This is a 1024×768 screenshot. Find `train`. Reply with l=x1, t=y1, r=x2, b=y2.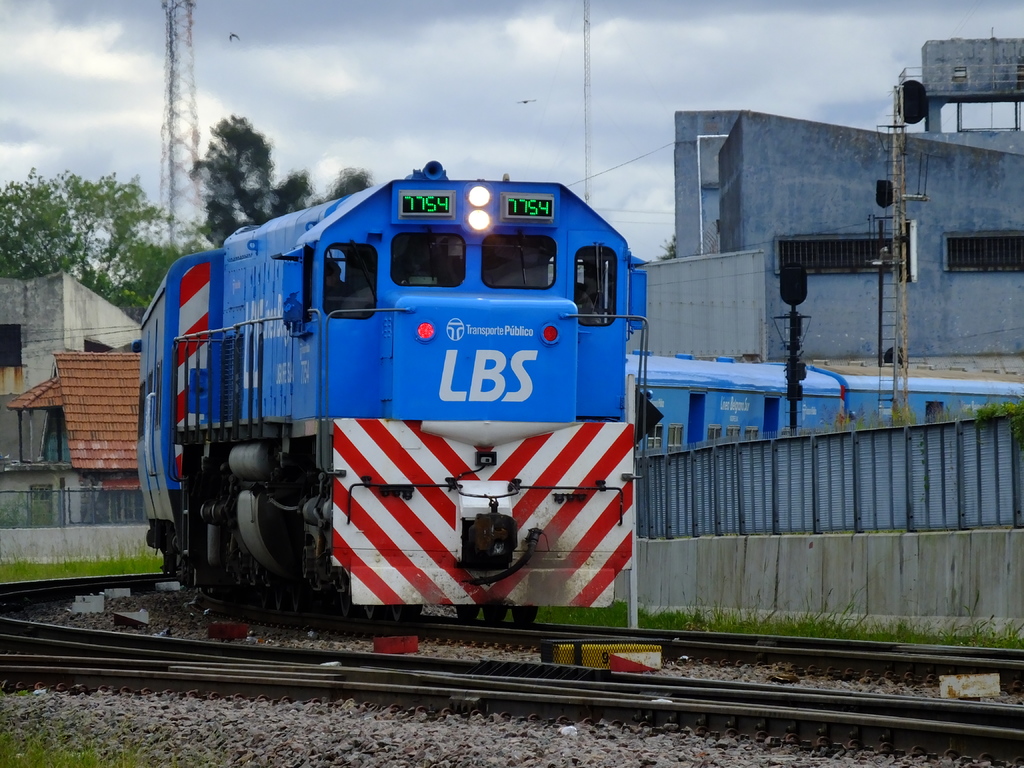
l=138, t=156, r=1023, b=625.
